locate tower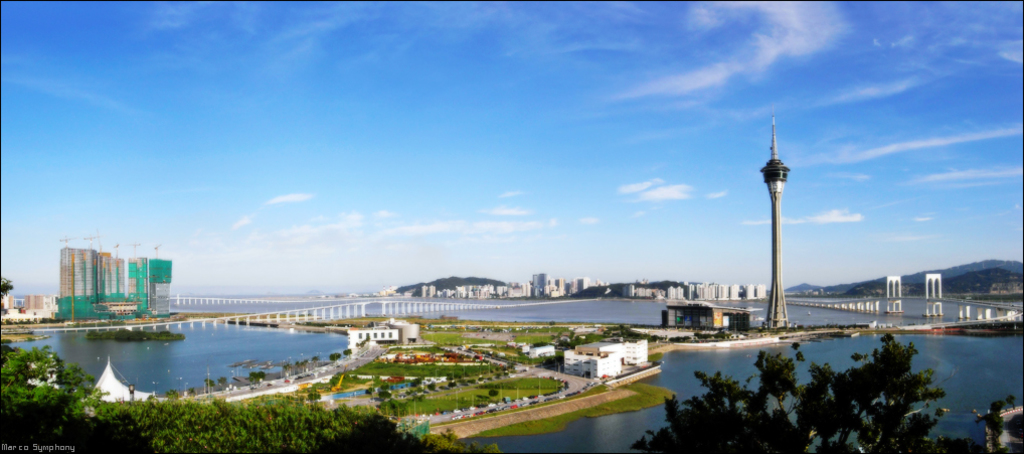
[759, 115, 792, 328]
